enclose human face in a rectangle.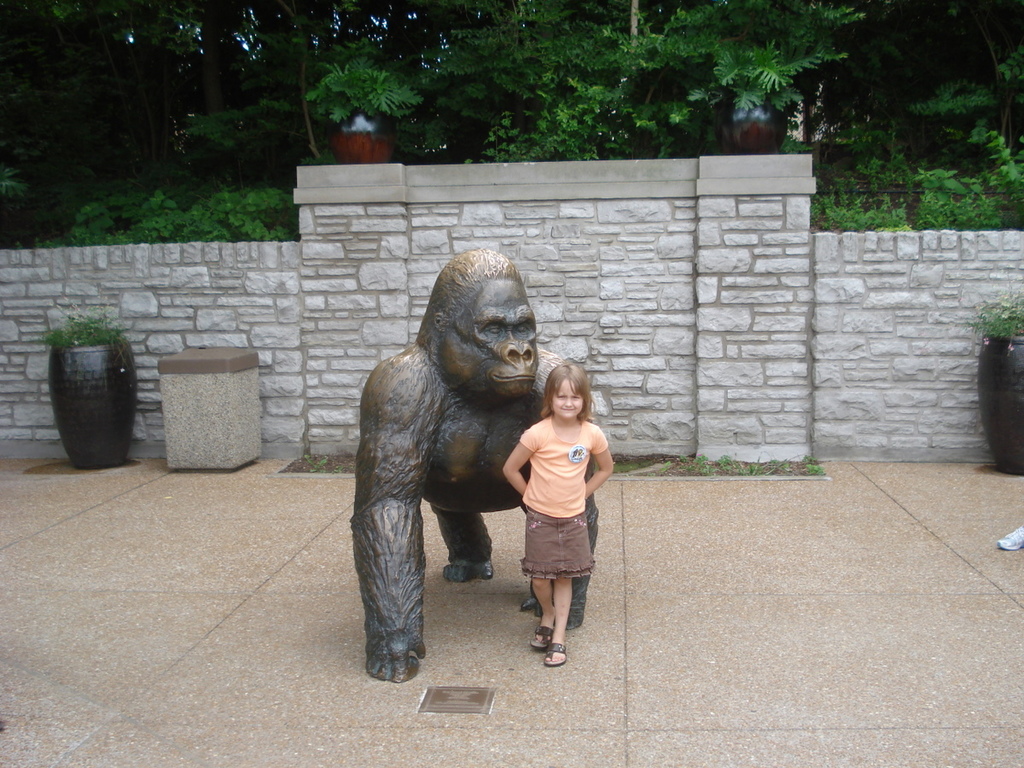
(550, 381, 582, 422).
